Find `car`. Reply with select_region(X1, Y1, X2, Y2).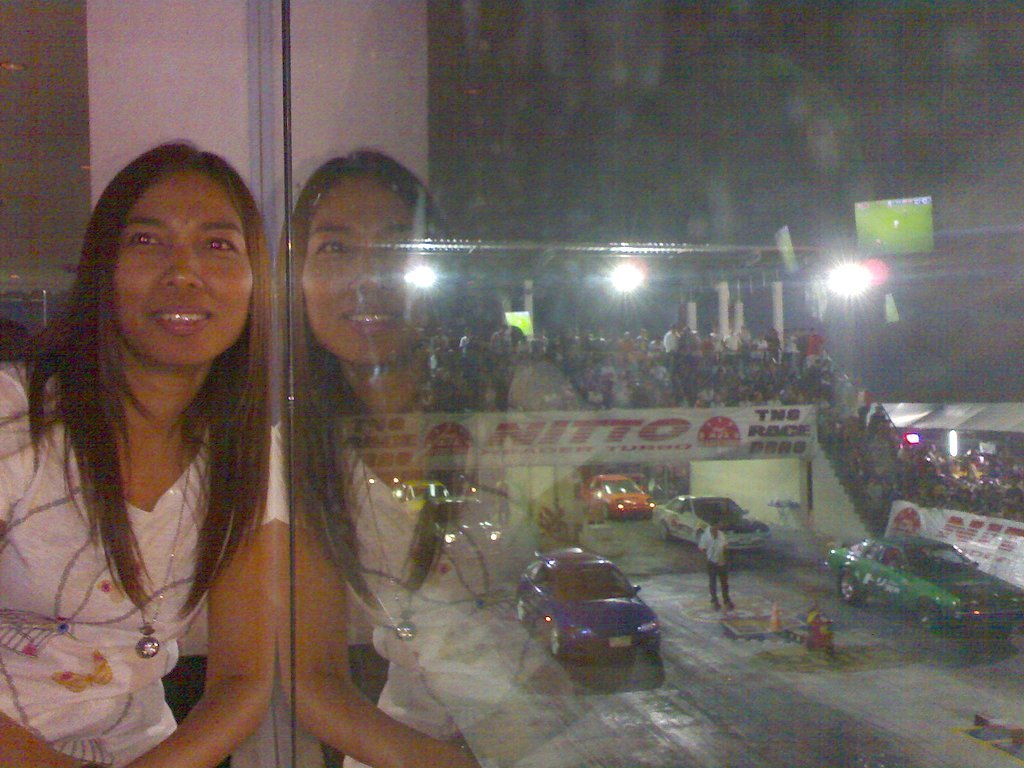
select_region(578, 476, 656, 519).
